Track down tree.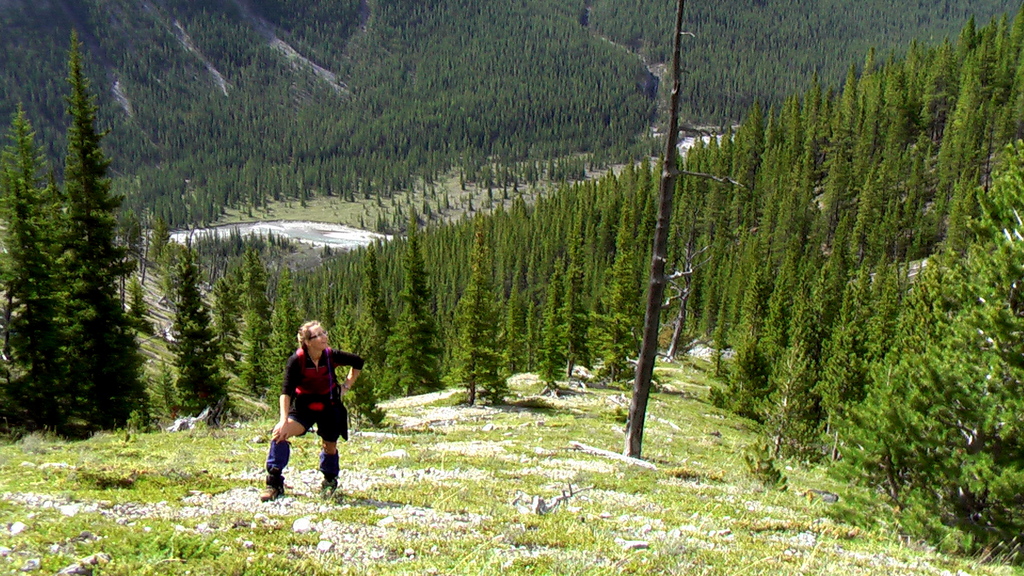
Tracked to [left=366, top=230, right=397, bottom=383].
